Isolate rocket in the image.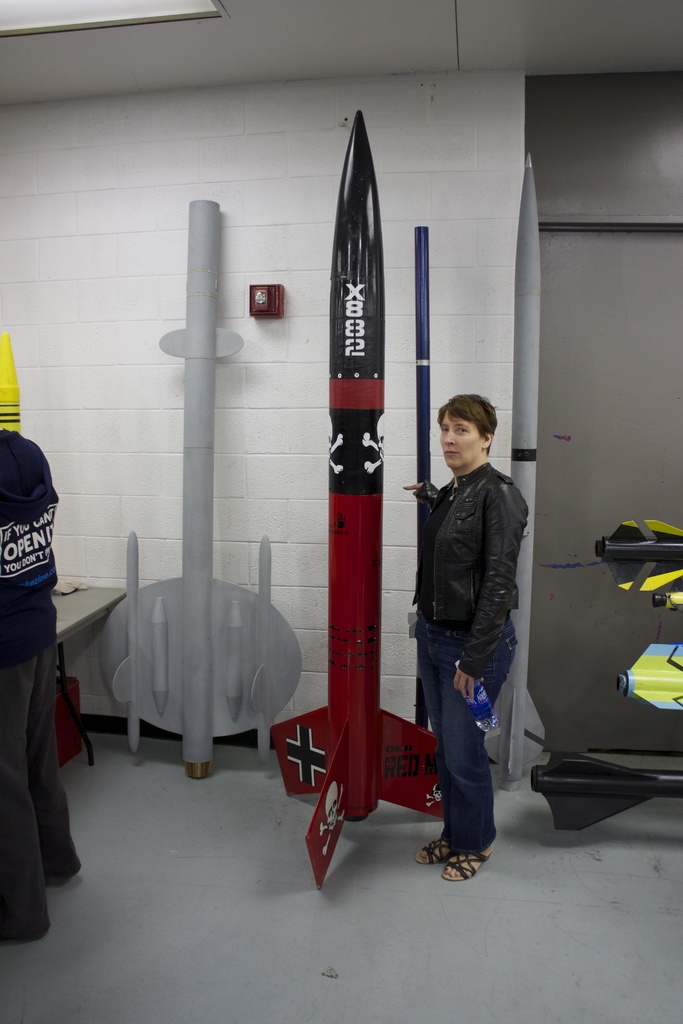
Isolated region: l=274, t=108, r=444, b=888.
